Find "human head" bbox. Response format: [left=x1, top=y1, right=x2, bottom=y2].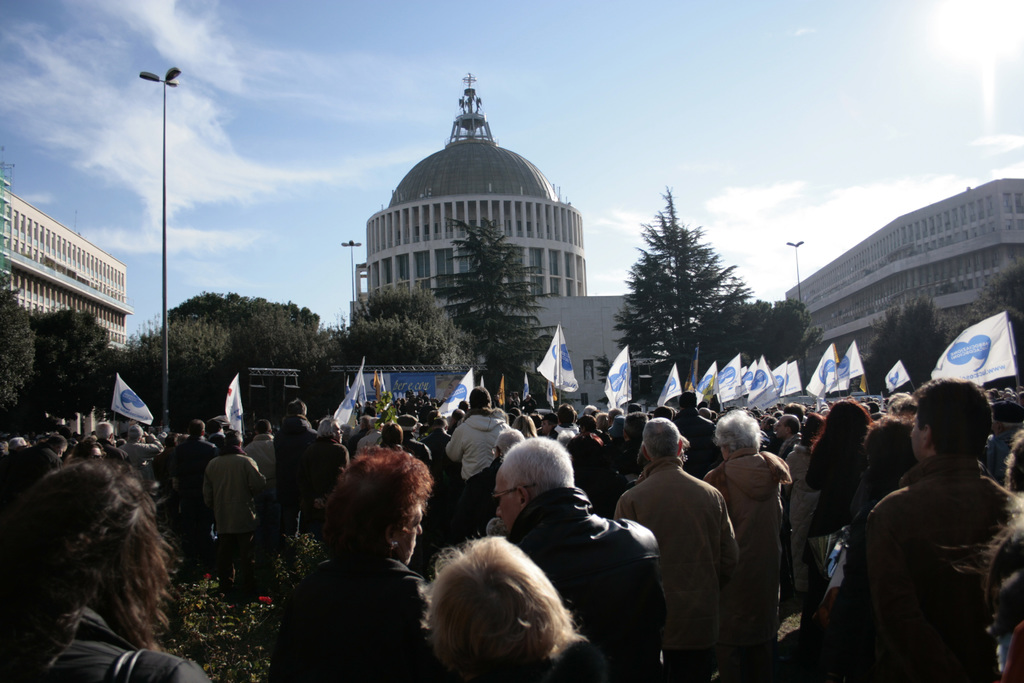
[left=255, top=418, right=271, bottom=434].
